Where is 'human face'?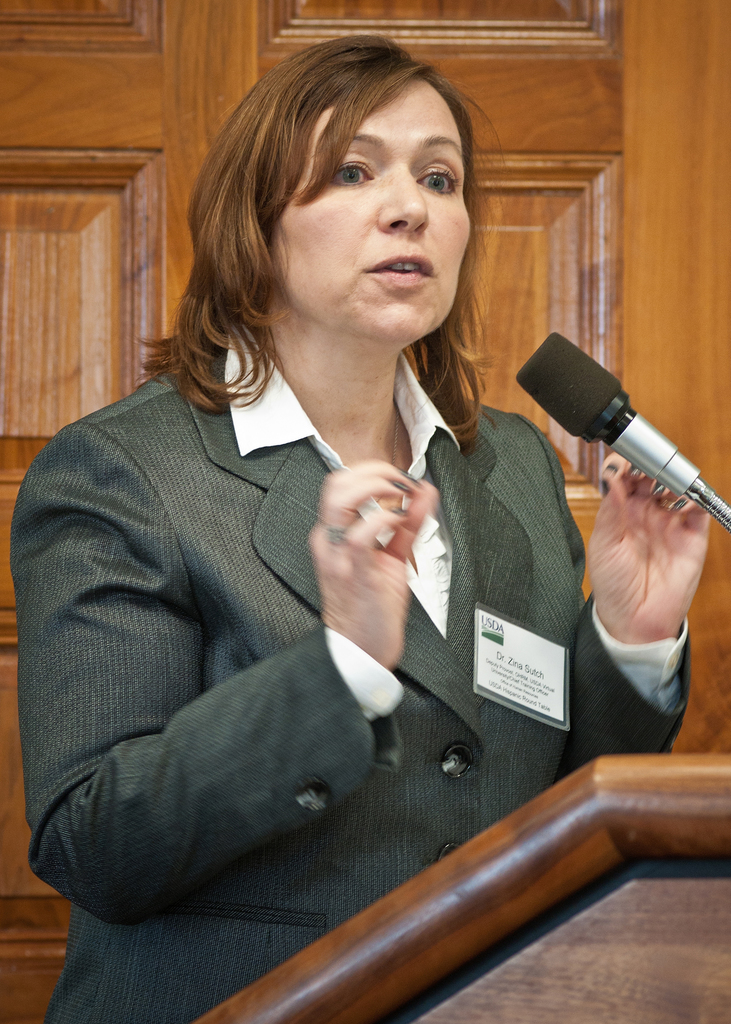
<box>268,76,470,352</box>.
